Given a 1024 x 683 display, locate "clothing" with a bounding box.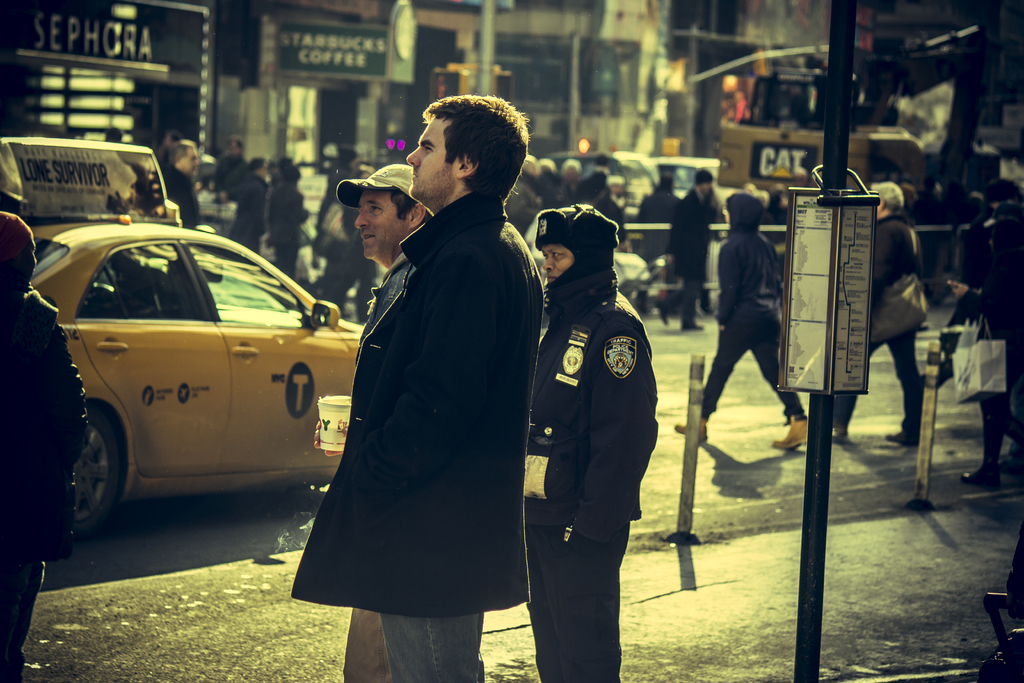
Located: l=164, t=165, r=200, b=229.
